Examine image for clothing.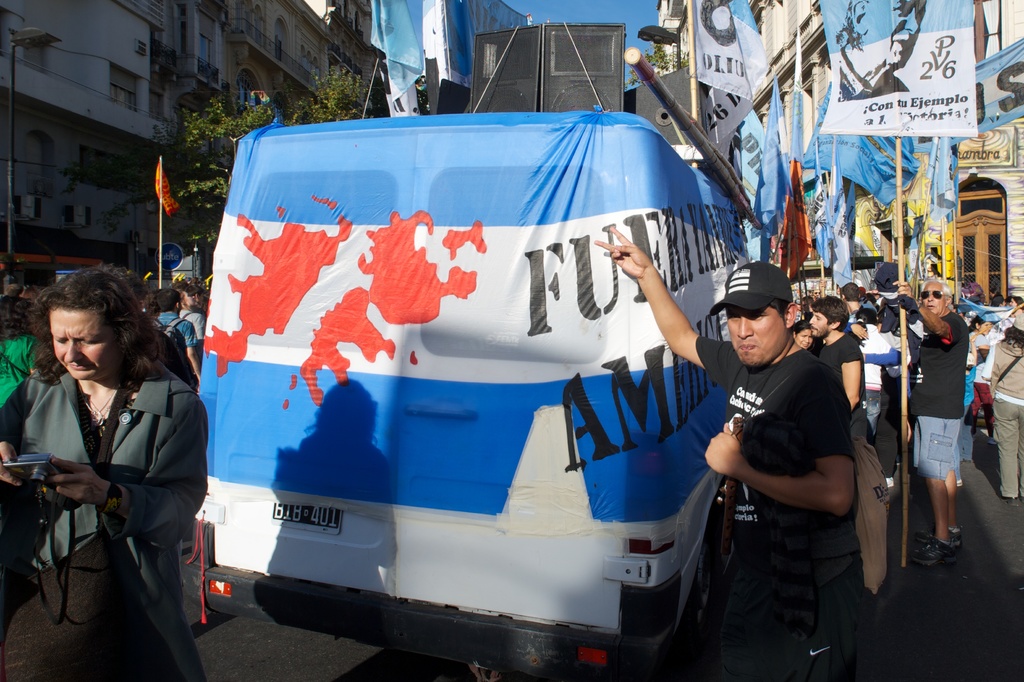
Examination result: {"x1": 855, "y1": 315, "x2": 911, "y2": 399}.
